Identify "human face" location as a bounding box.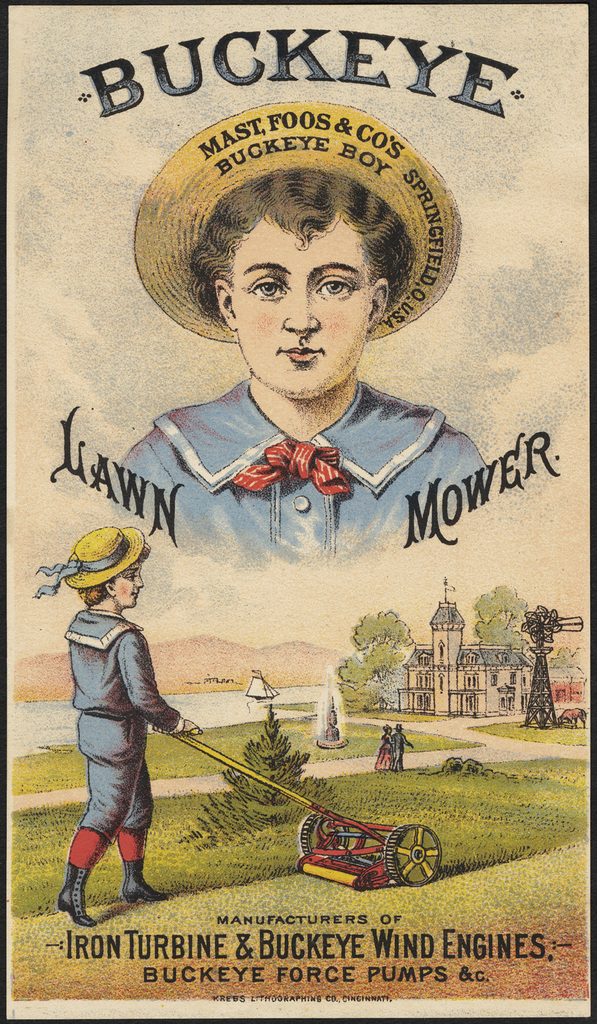
221,216,378,395.
